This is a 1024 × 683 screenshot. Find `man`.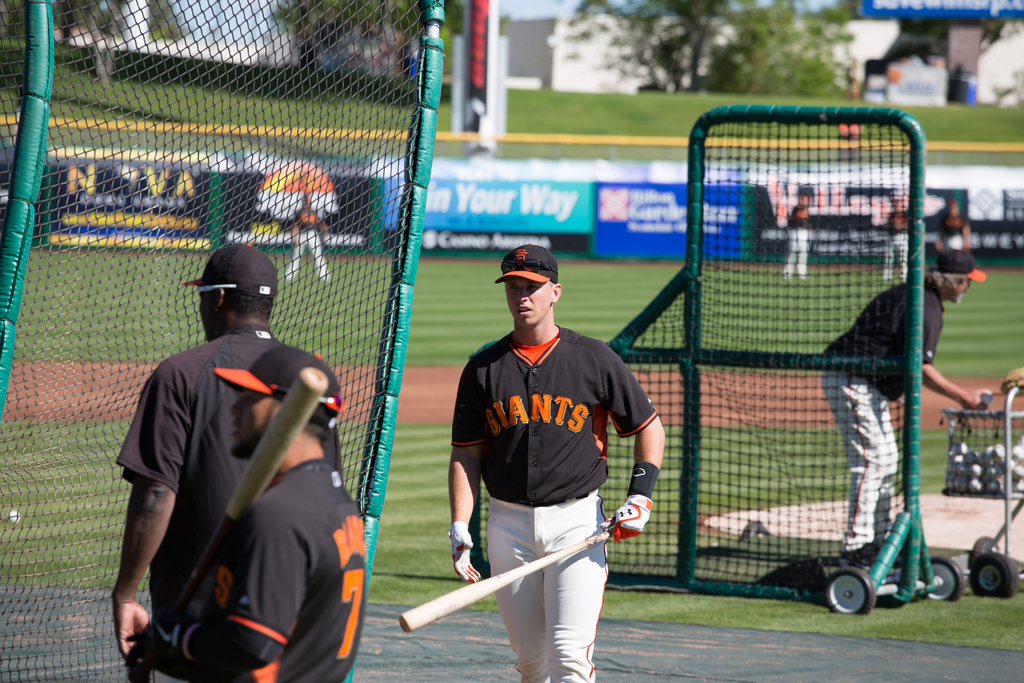
Bounding box: (left=448, top=242, right=668, bottom=682).
